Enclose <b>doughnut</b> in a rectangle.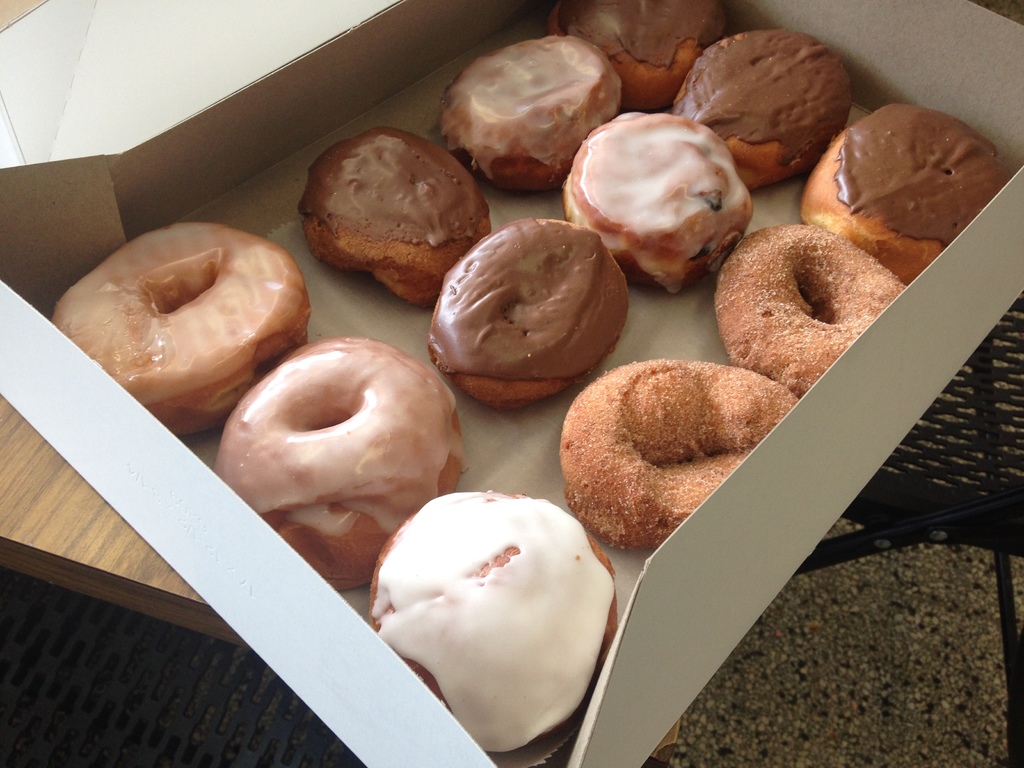
l=213, t=332, r=460, b=591.
